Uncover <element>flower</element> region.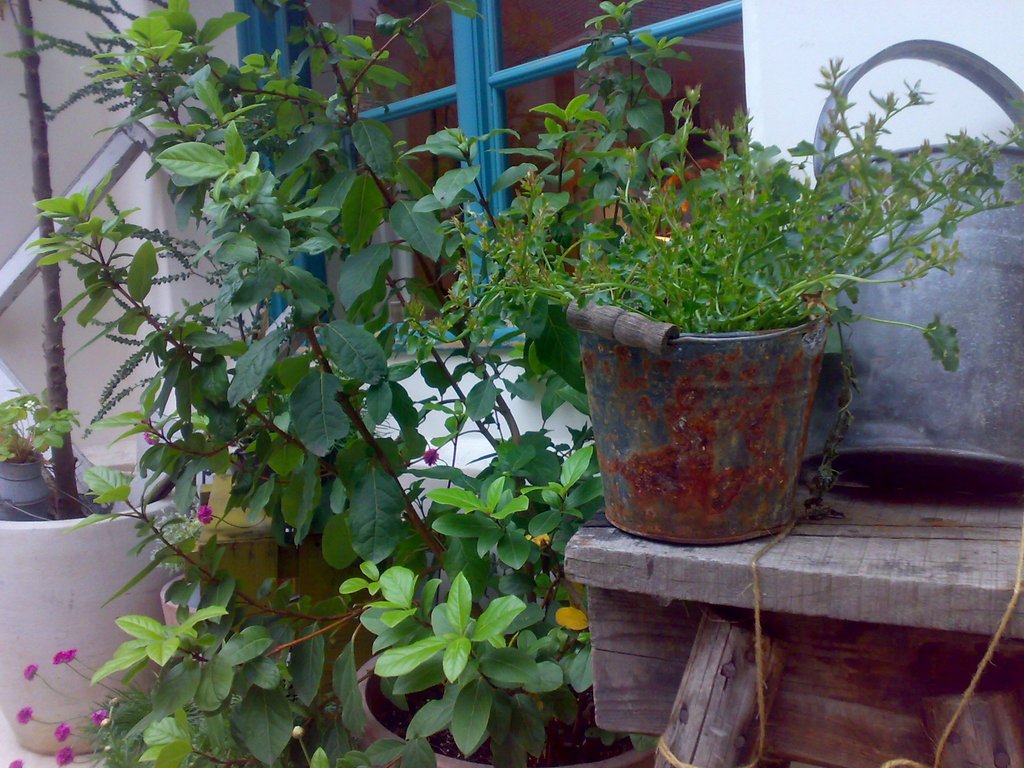
Uncovered: <box>17,704,34,729</box>.
